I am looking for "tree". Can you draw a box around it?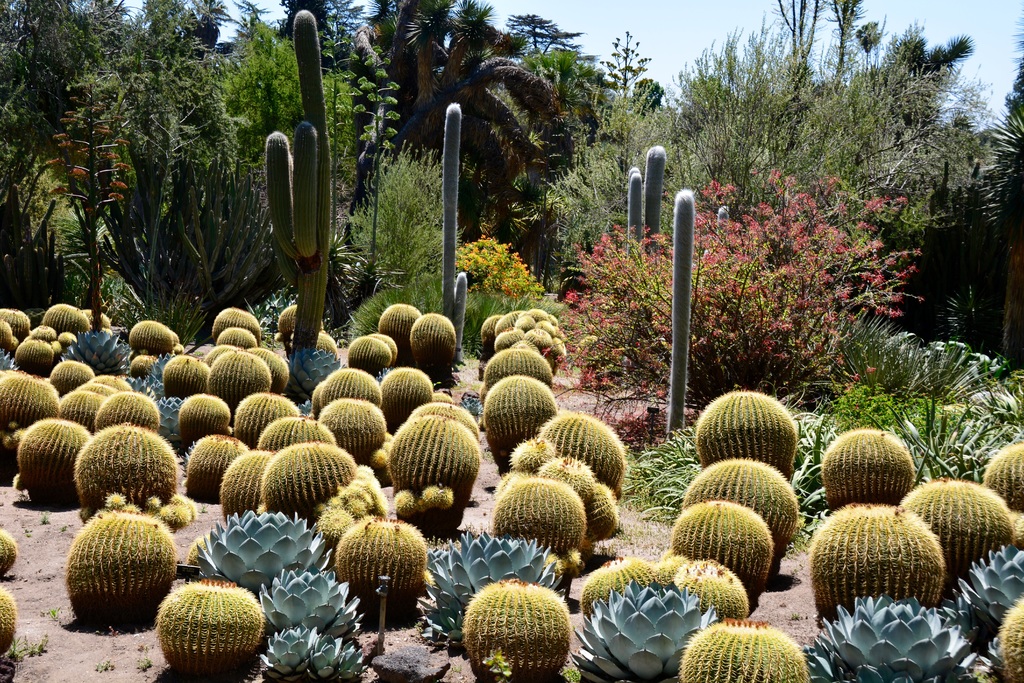
Sure, the bounding box is l=595, t=21, r=666, b=126.
